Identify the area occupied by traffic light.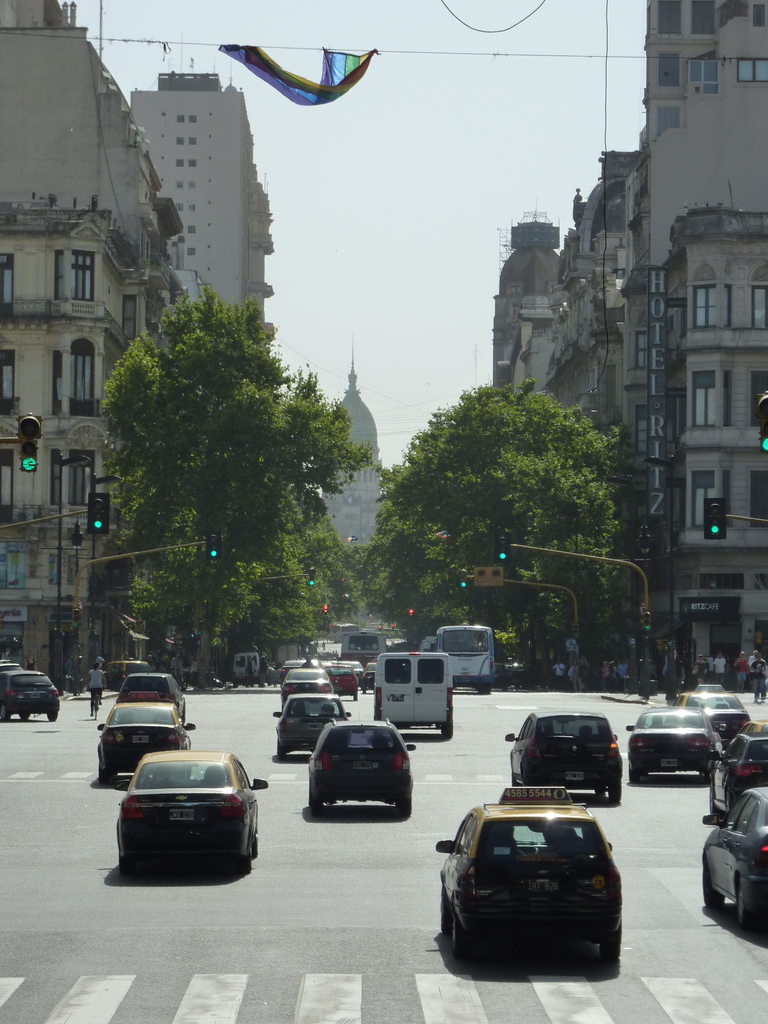
Area: pyautogui.locateOnScreen(87, 492, 108, 535).
